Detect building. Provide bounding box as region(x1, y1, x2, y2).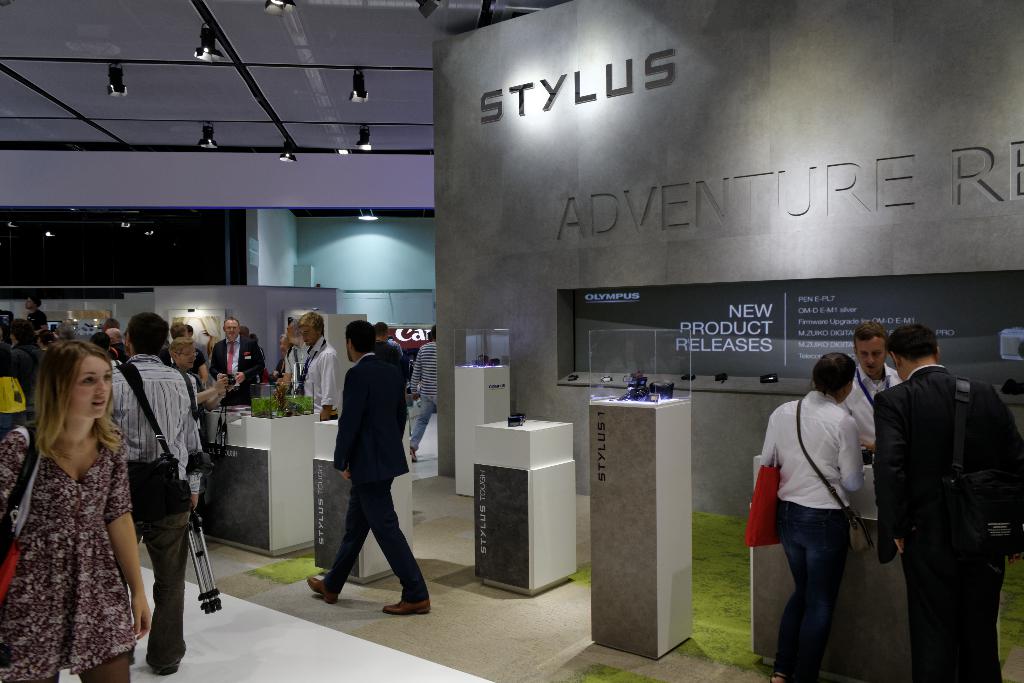
region(0, 0, 1023, 682).
